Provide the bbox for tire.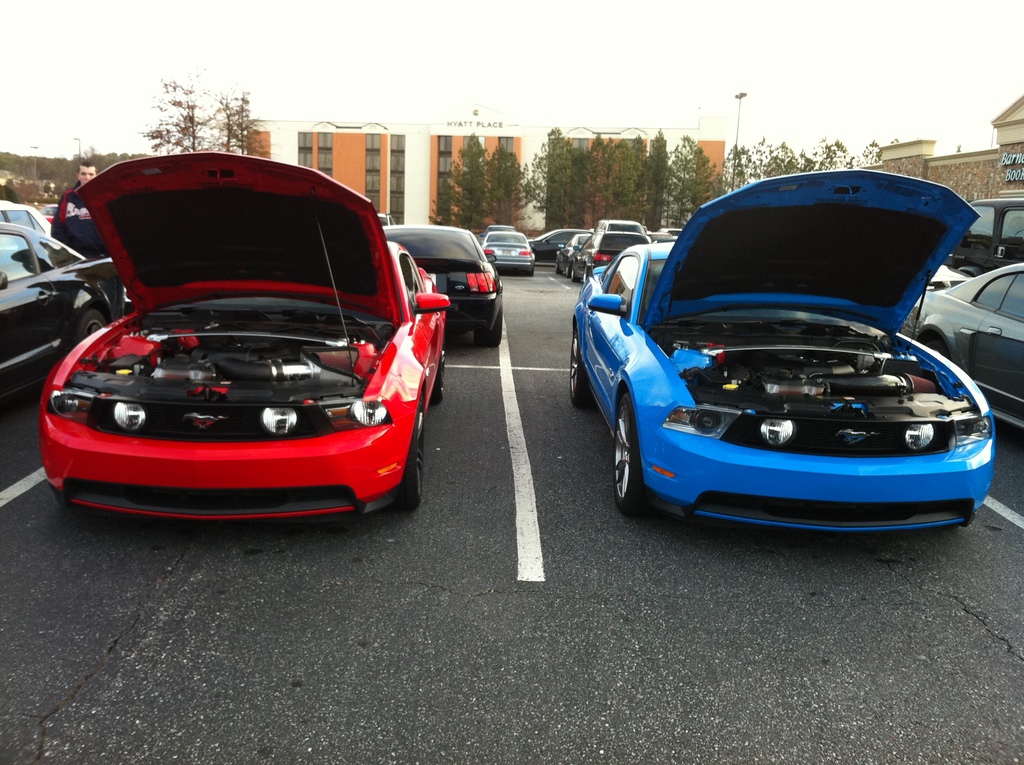
70 309 106 346.
